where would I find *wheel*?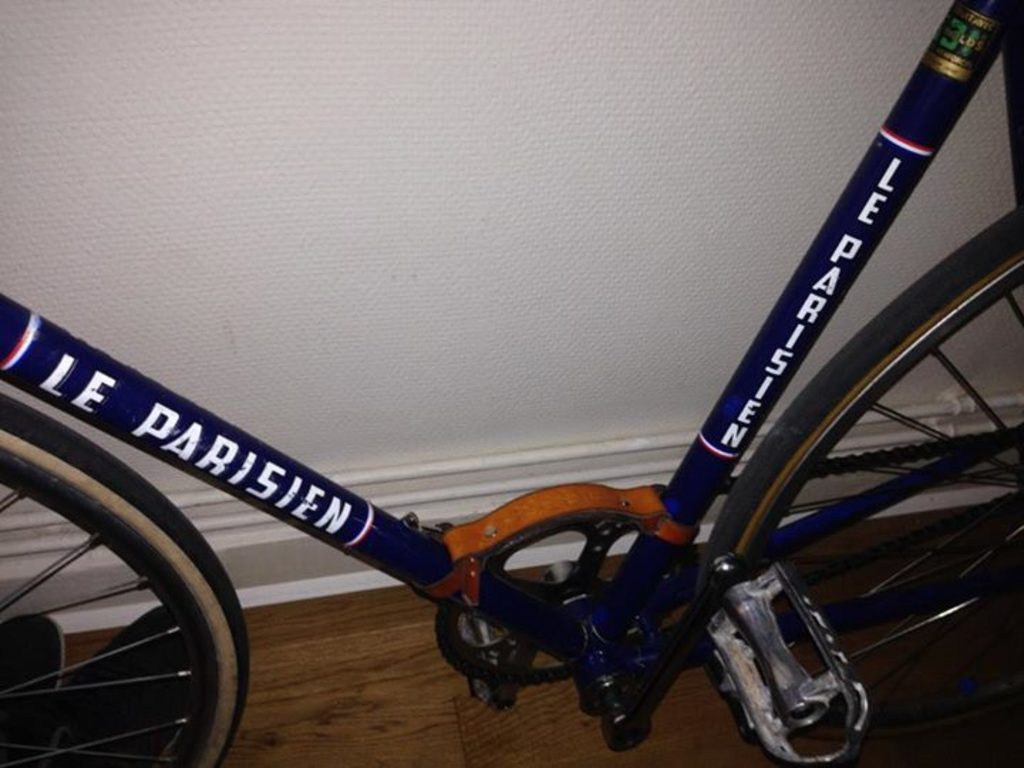
At x1=701 y1=202 x2=1023 y2=767.
